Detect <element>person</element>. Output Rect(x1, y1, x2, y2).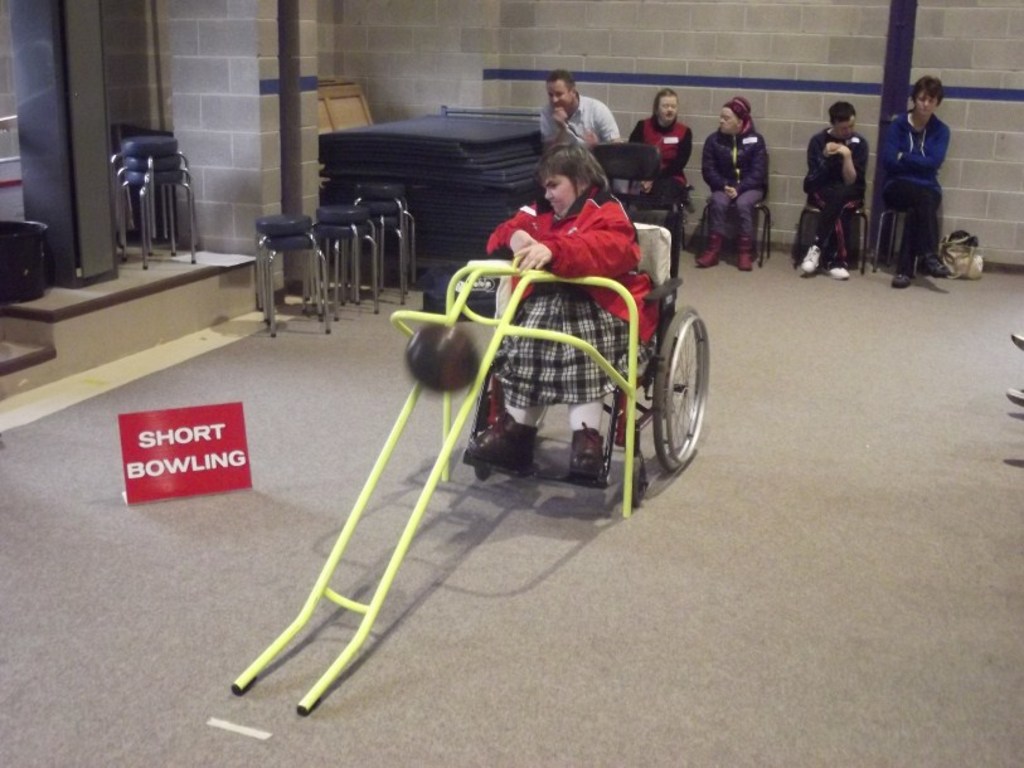
Rect(627, 87, 695, 218).
